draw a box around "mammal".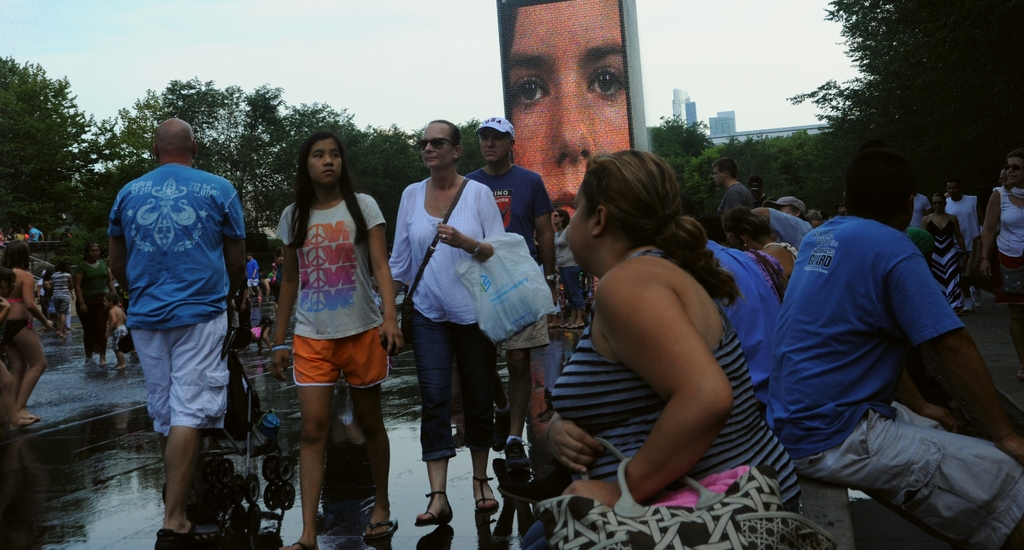
bbox(768, 148, 1023, 549).
